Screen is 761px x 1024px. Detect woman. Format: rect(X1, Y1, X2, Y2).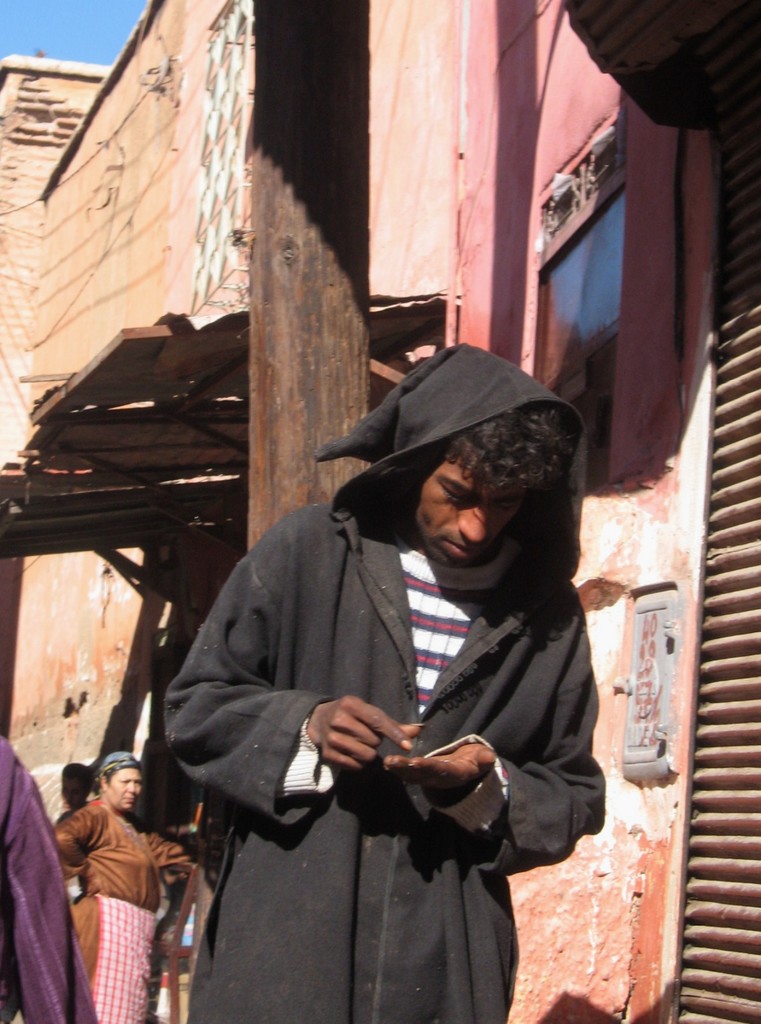
rect(58, 750, 193, 1023).
